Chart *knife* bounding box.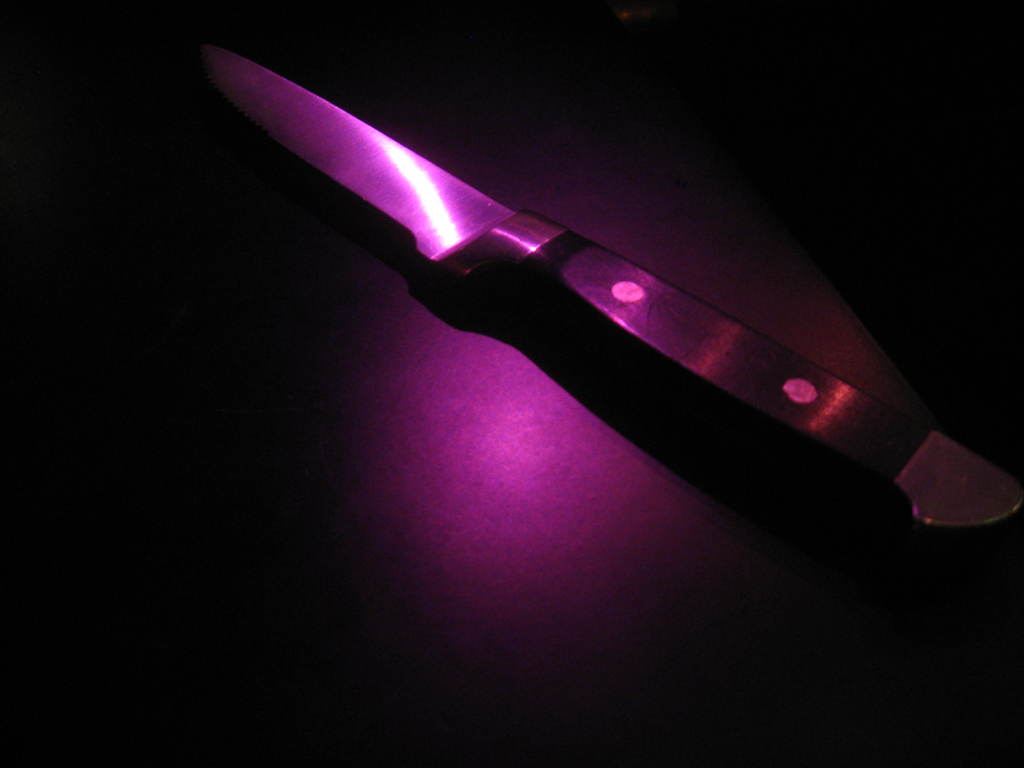
Charted: 206,39,1023,537.
